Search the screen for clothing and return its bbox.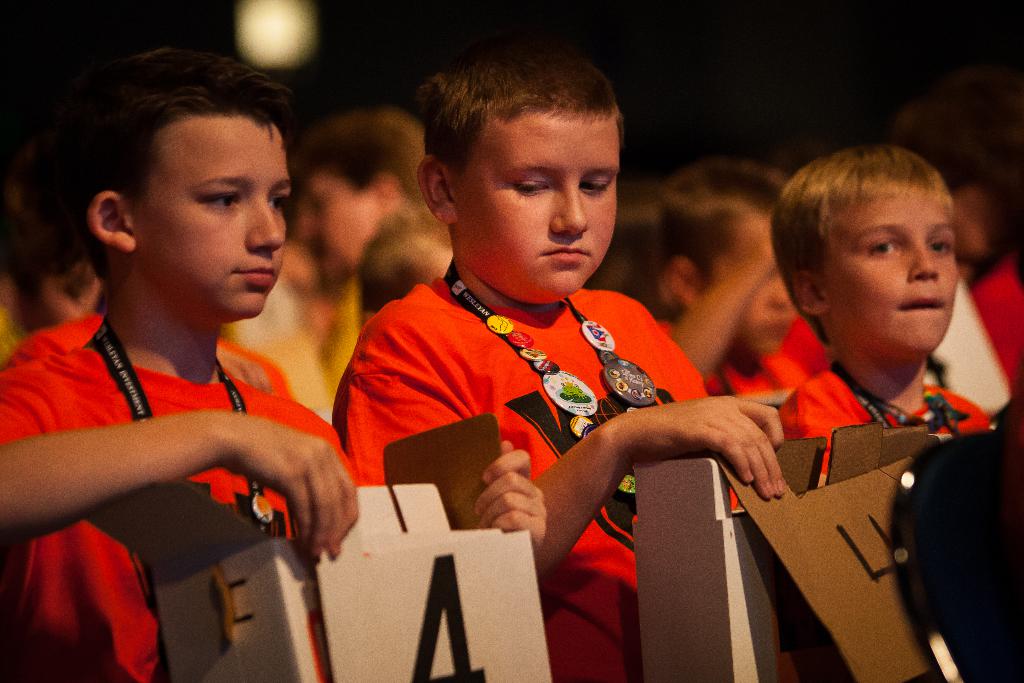
Found: <region>18, 256, 342, 628</region>.
